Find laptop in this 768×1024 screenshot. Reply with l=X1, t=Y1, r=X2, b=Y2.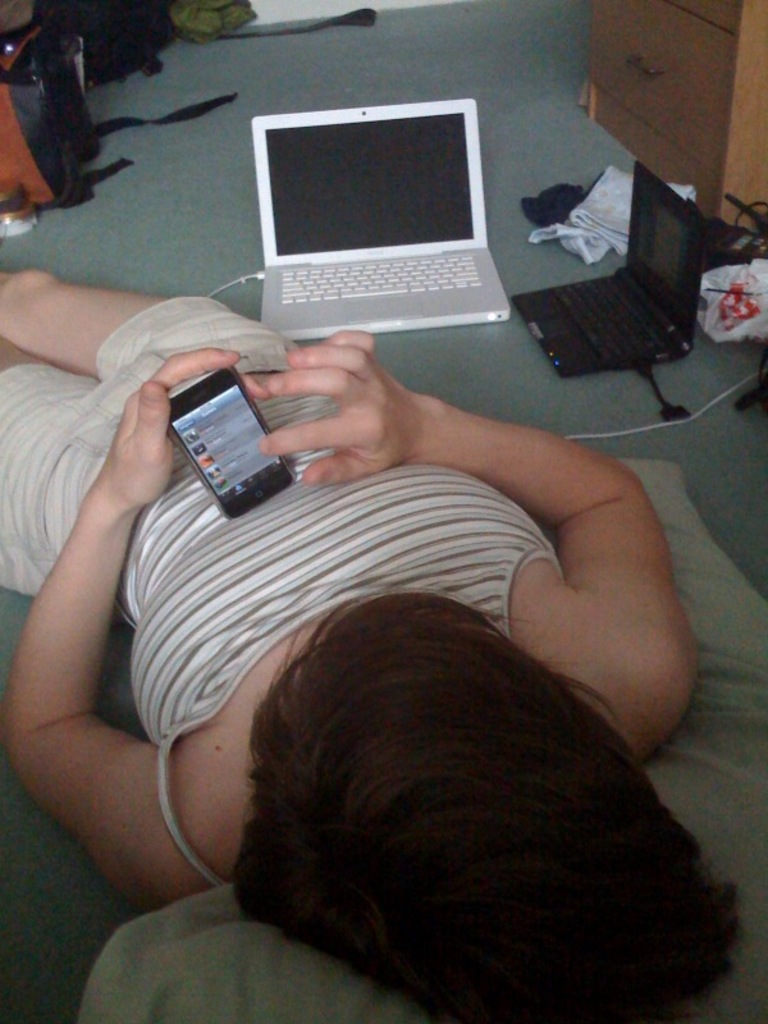
l=229, t=84, r=524, b=335.
